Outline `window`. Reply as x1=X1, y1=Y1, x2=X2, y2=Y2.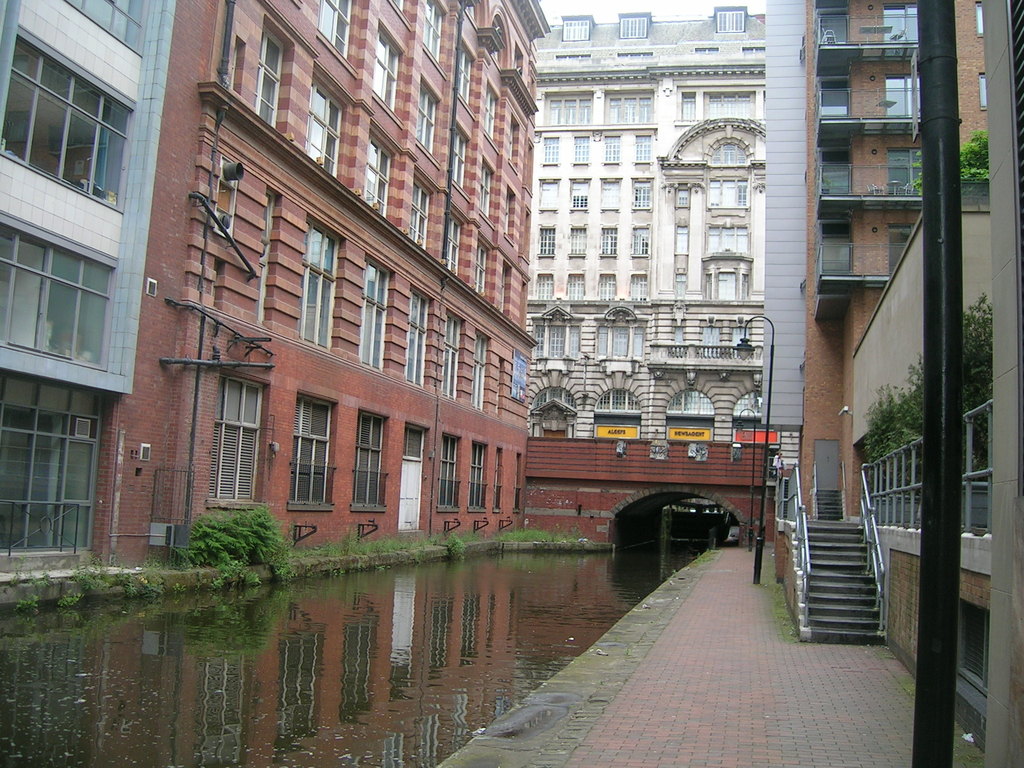
x1=257, y1=26, x2=285, y2=126.
